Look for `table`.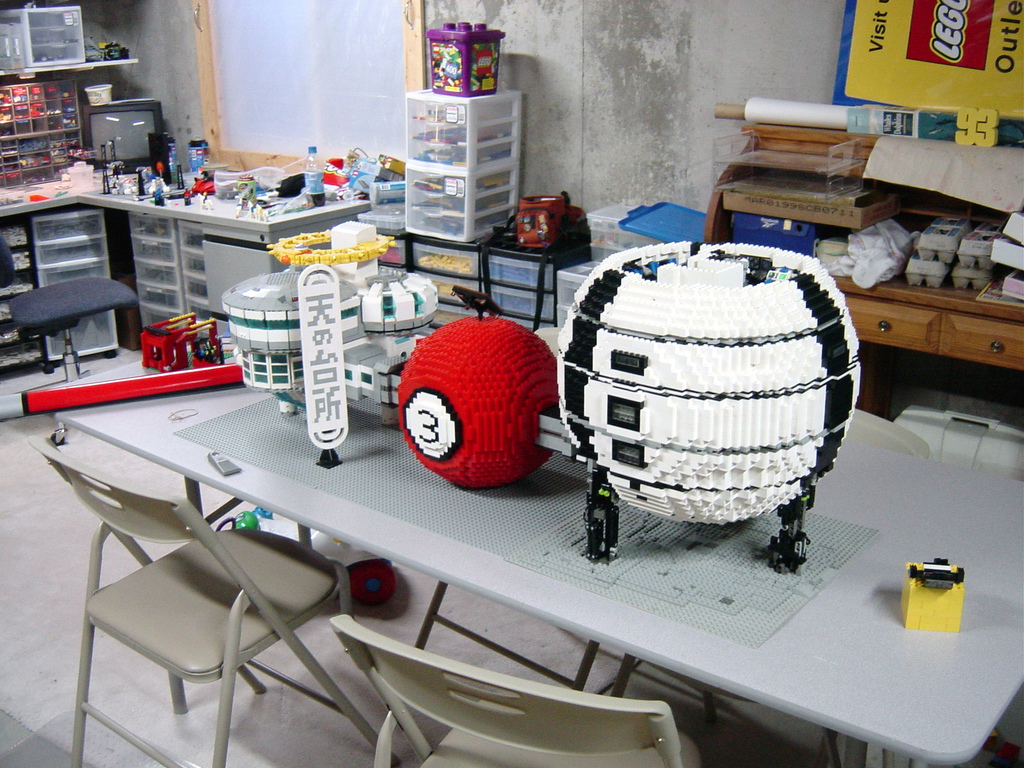
Found: Rect(710, 129, 1023, 419).
